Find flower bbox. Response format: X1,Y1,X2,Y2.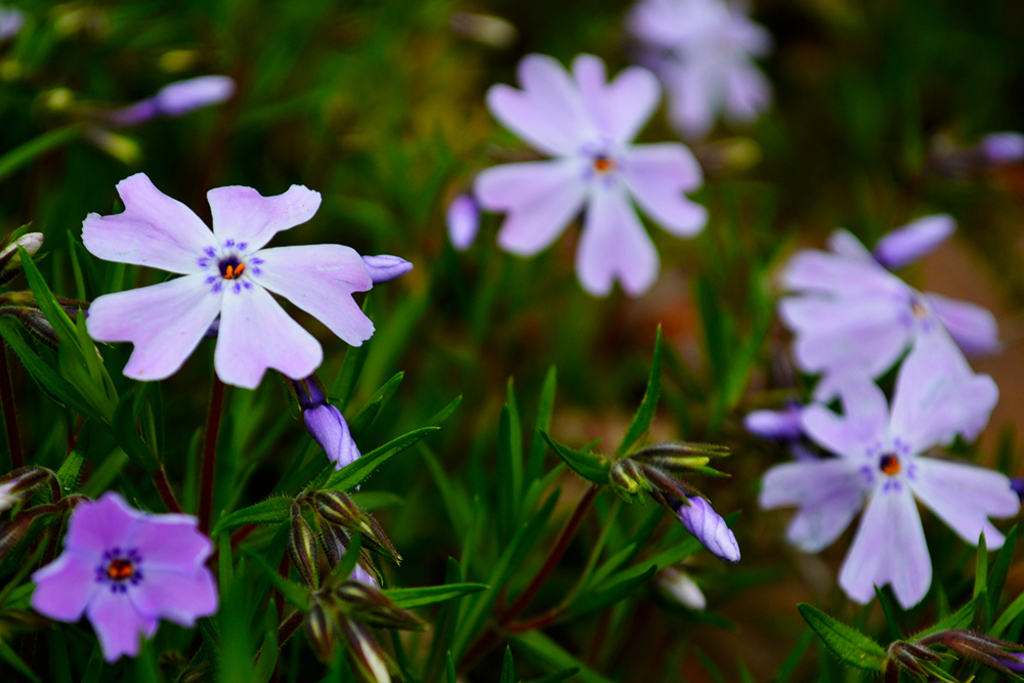
37,501,213,671.
